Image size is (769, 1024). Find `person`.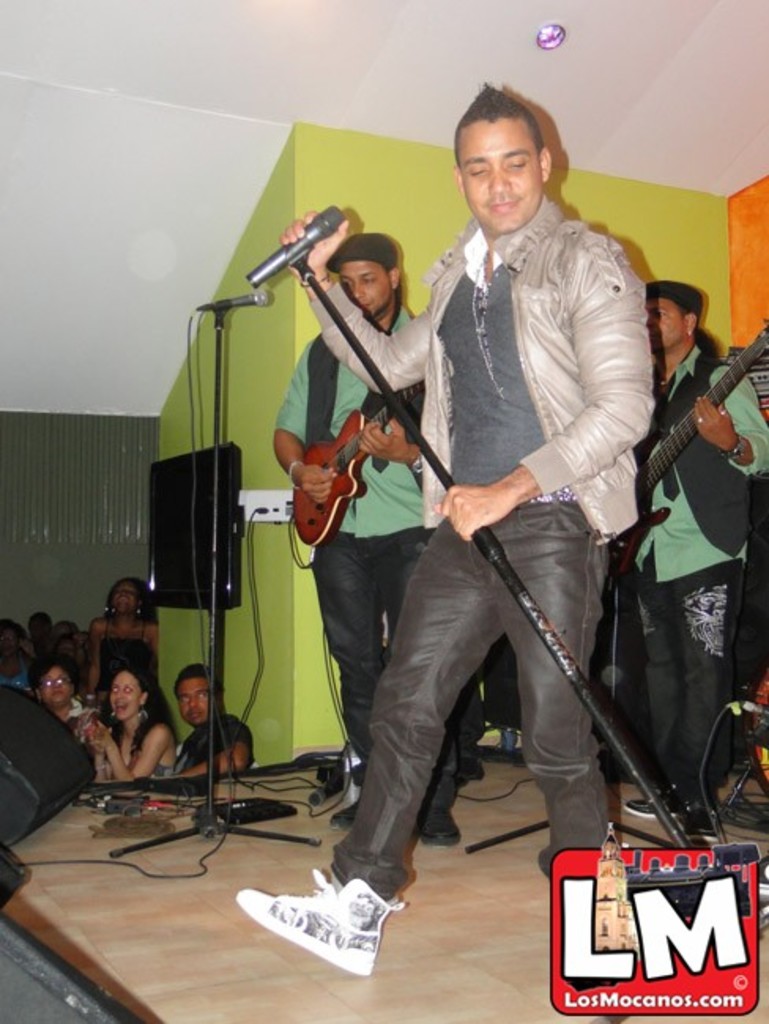
crop(277, 225, 466, 848).
